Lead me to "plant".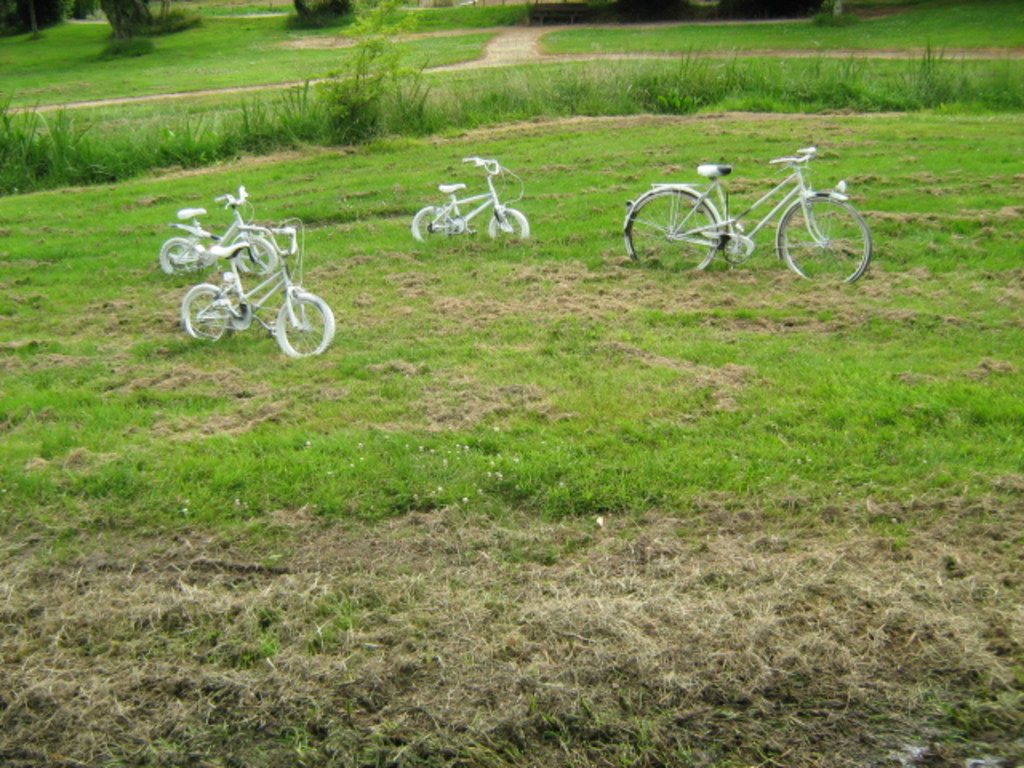
Lead to x1=107, y1=0, x2=219, y2=45.
